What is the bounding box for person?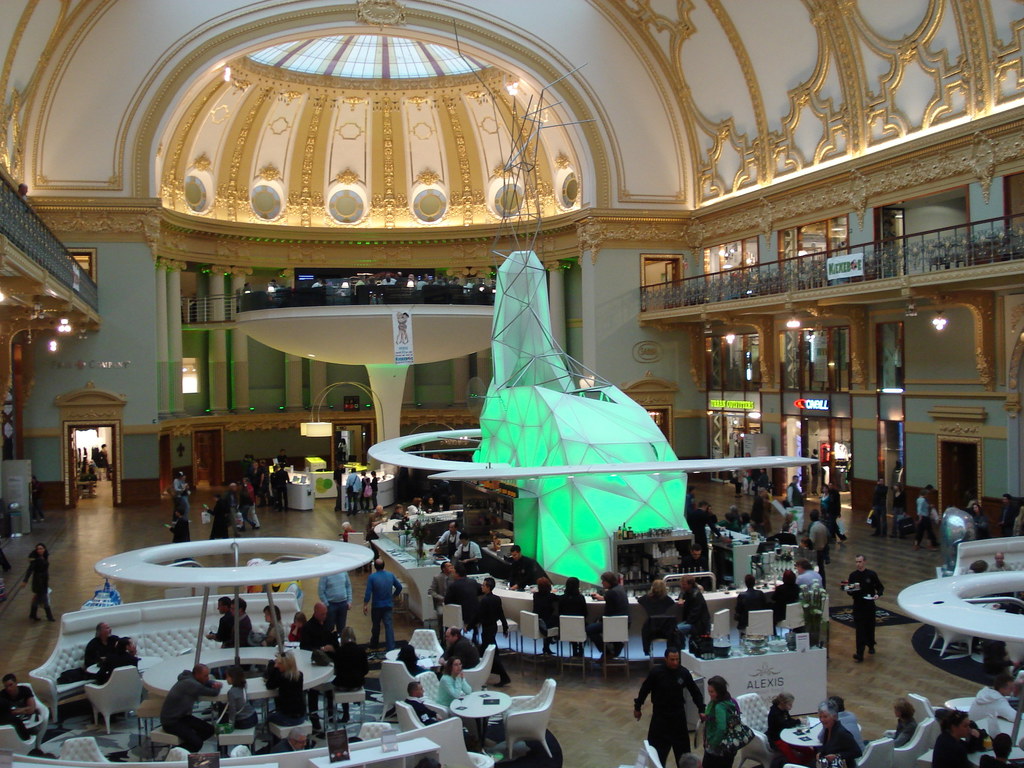
(560,572,593,659).
